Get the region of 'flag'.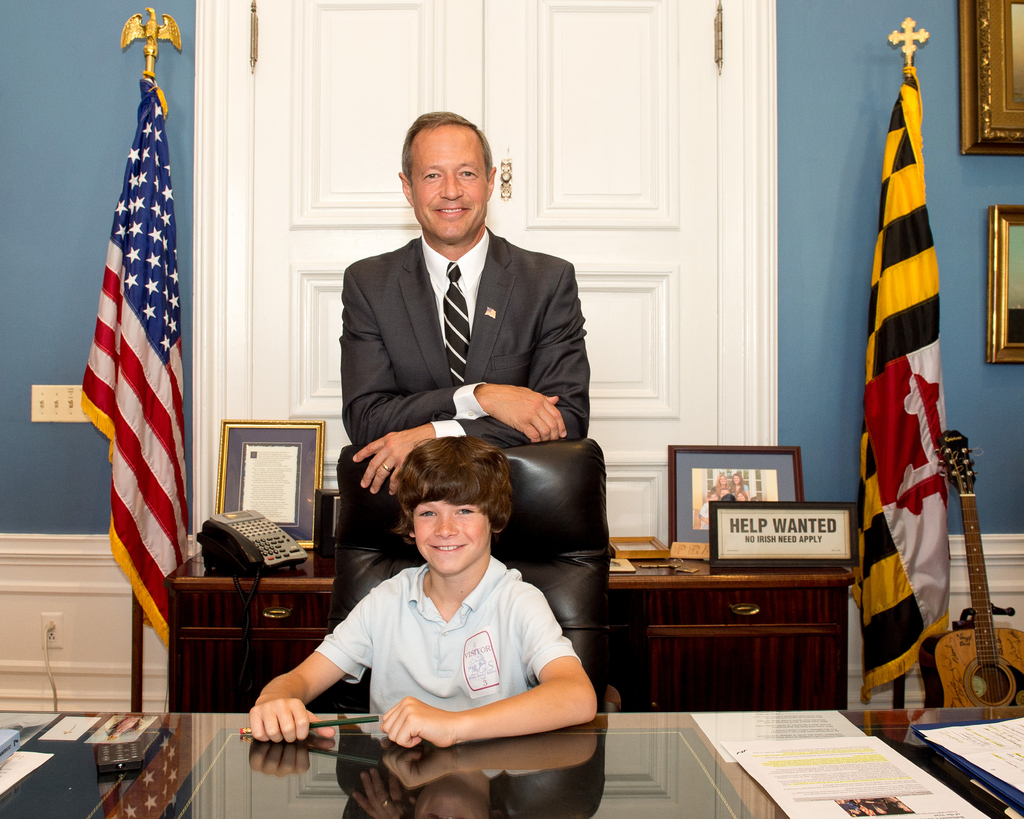
<region>852, 56, 968, 705</region>.
